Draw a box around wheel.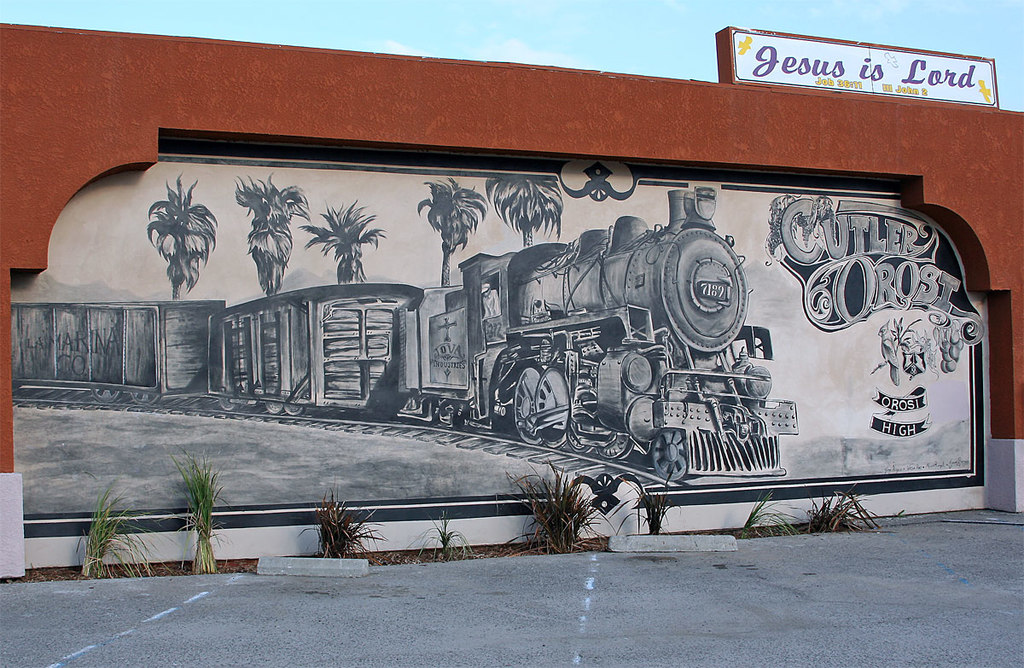
select_region(92, 387, 126, 404).
